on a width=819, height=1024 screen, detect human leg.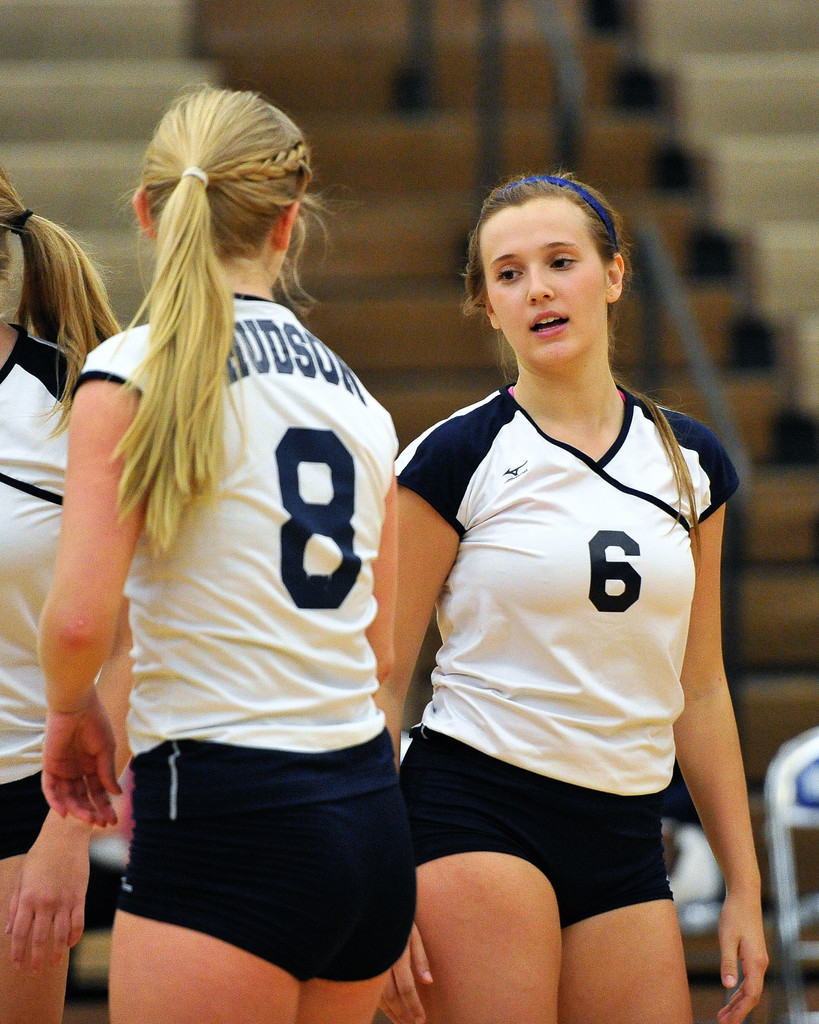
select_region(402, 733, 708, 1016).
